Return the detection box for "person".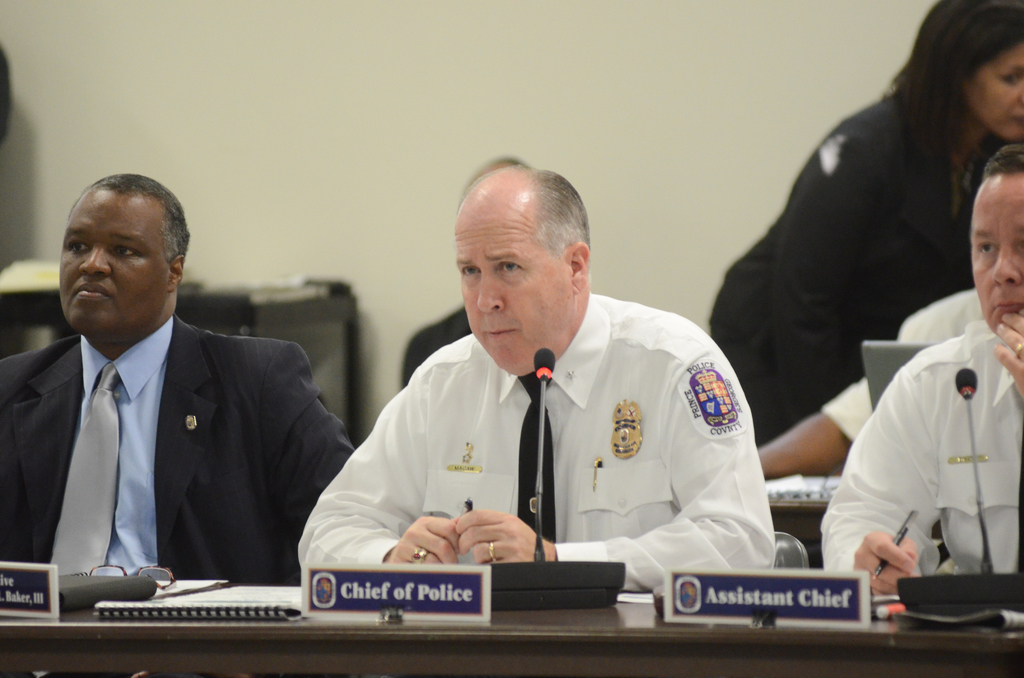
rect(708, 0, 1023, 454).
